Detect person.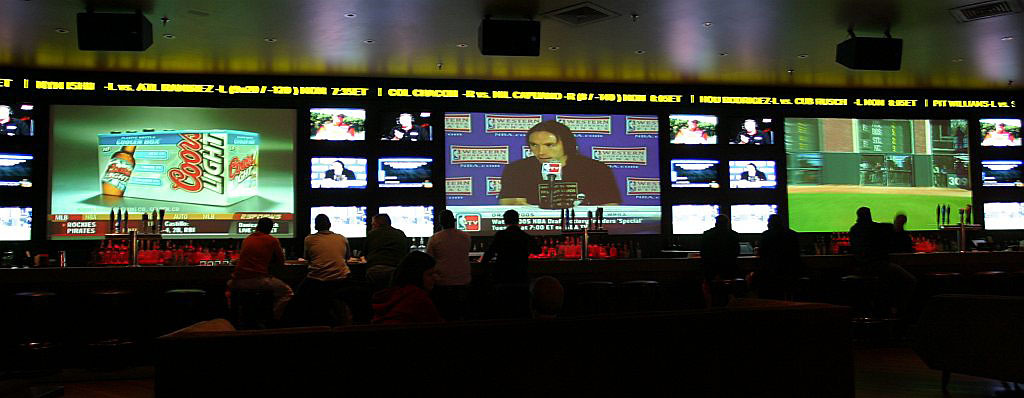
Detected at x1=873 y1=209 x2=913 y2=258.
